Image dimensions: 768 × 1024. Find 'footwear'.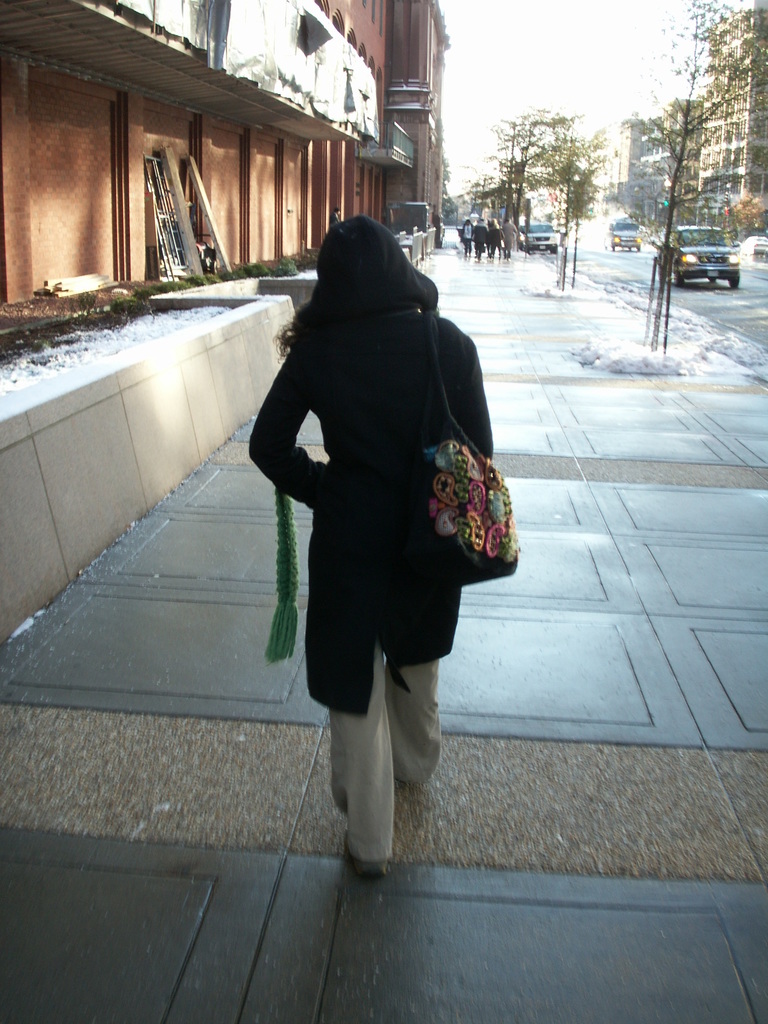
pyautogui.locateOnScreen(344, 834, 387, 881).
